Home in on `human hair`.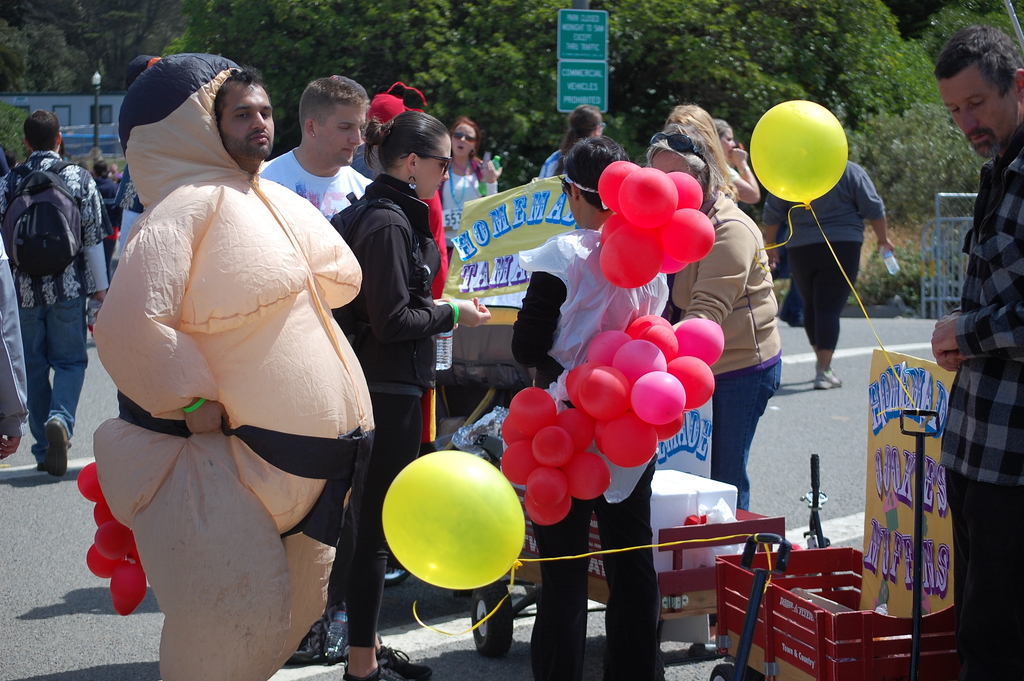
Homed in at (714, 115, 731, 138).
